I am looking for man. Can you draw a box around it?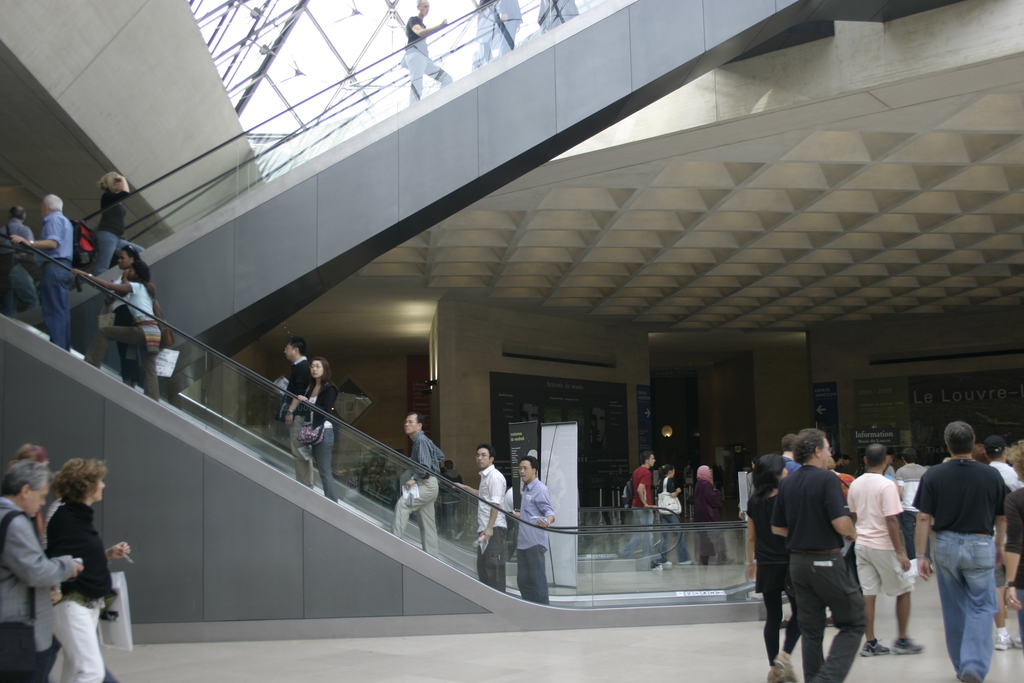
Sure, the bounding box is select_region(9, 194, 74, 353).
